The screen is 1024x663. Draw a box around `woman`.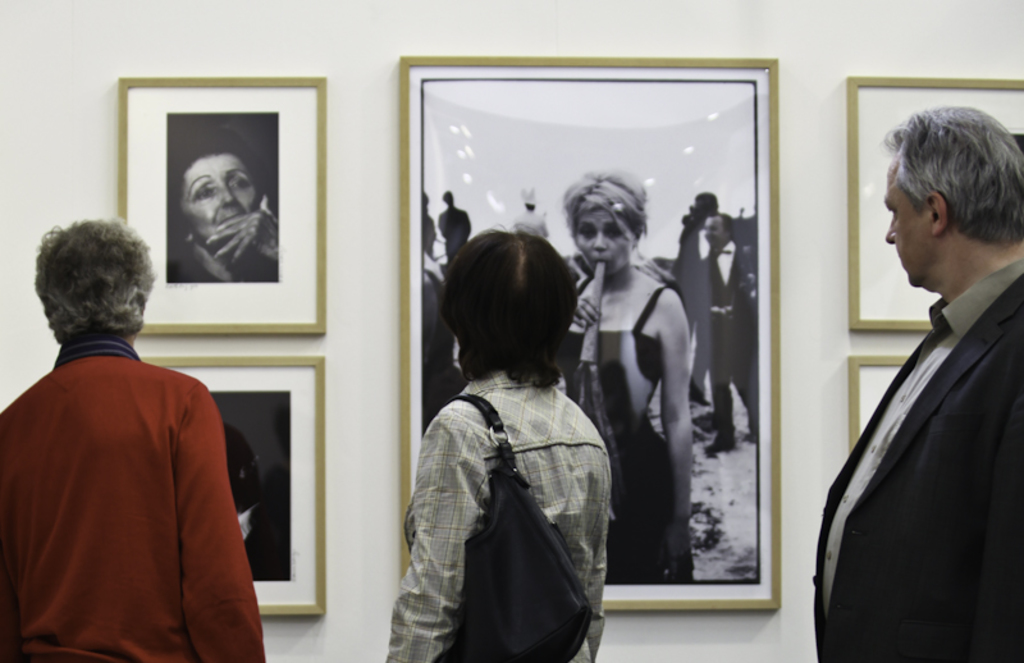
crop(392, 210, 631, 654).
